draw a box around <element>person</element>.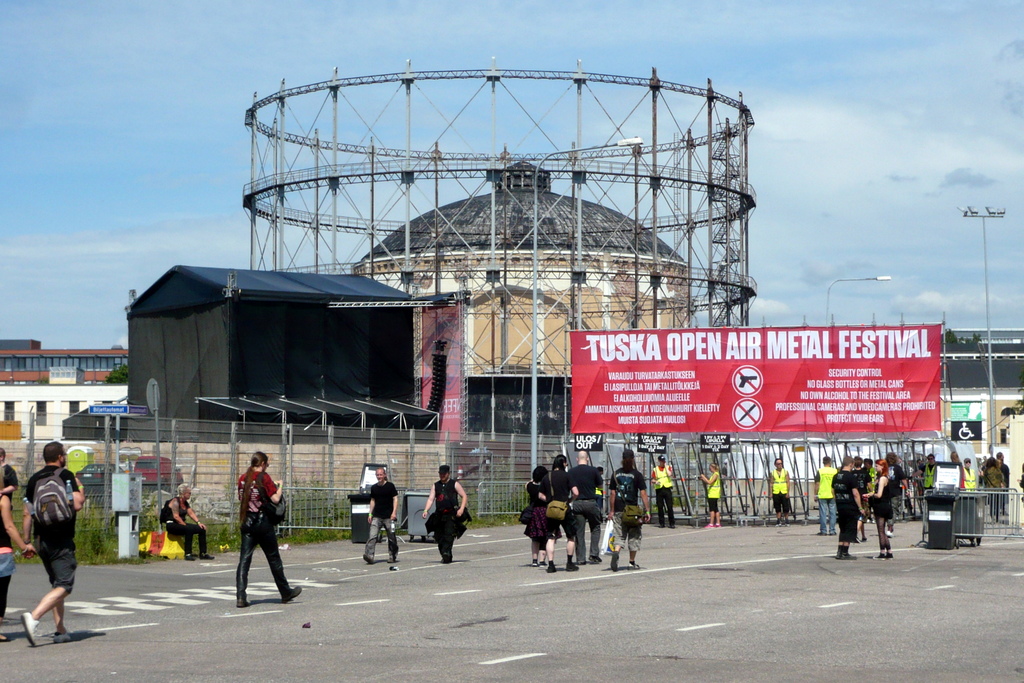
box(766, 458, 792, 527).
